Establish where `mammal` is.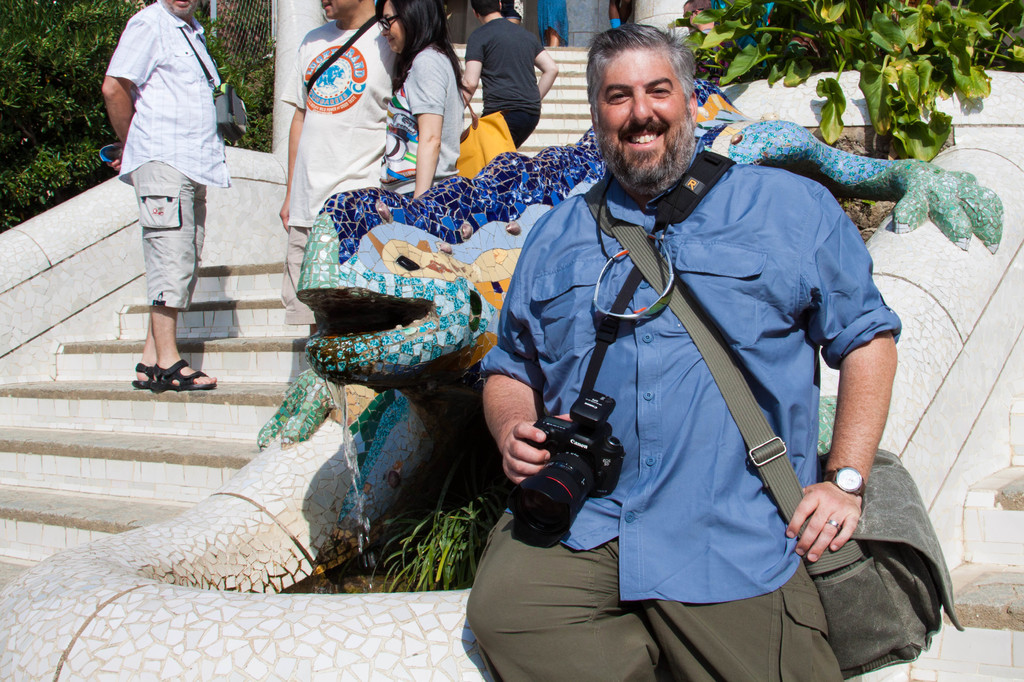
Established at 275 0 399 333.
